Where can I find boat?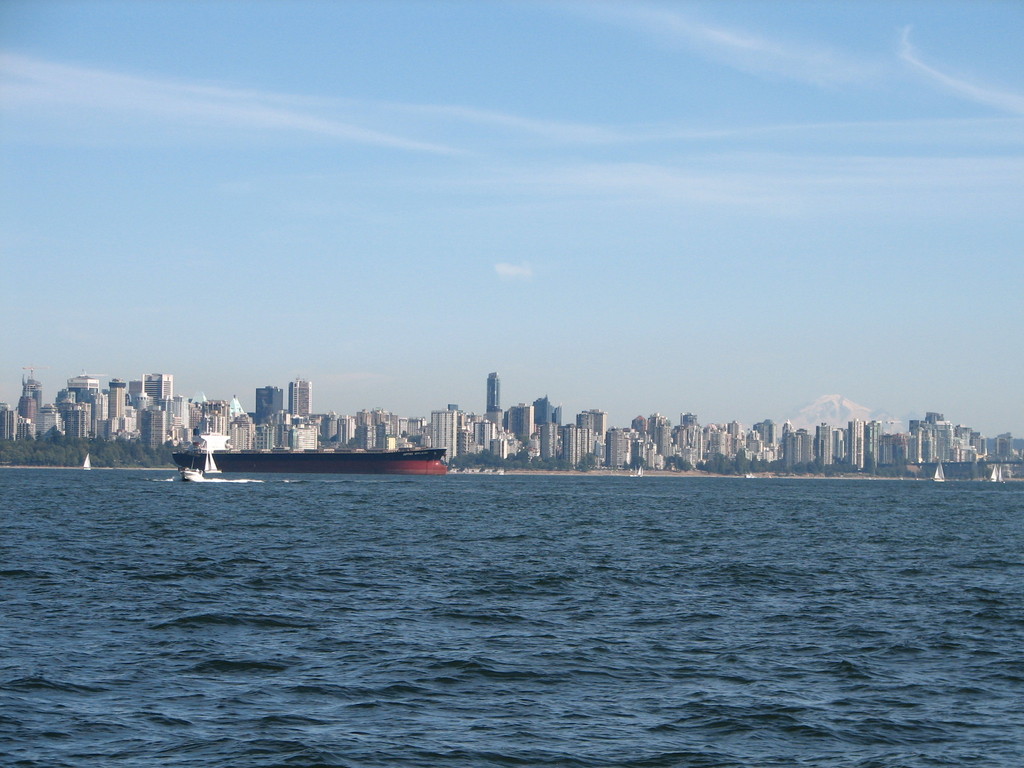
You can find it at [177, 430, 449, 479].
